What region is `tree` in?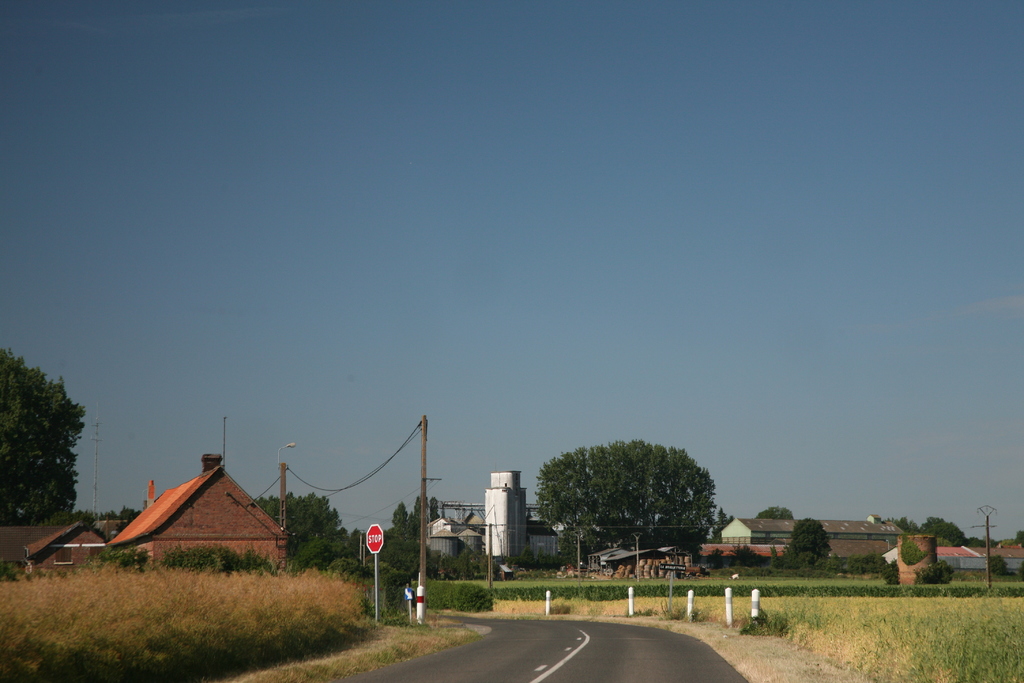
{"x1": 1011, "y1": 527, "x2": 1023, "y2": 555}.
